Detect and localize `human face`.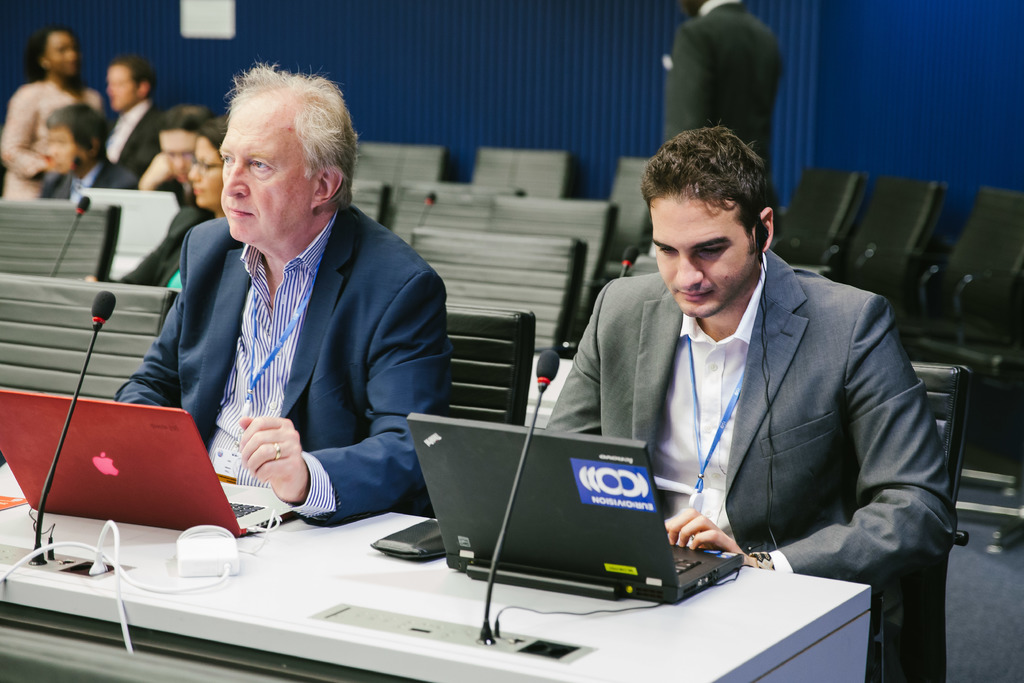
Localized at x1=191 y1=138 x2=224 y2=210.
